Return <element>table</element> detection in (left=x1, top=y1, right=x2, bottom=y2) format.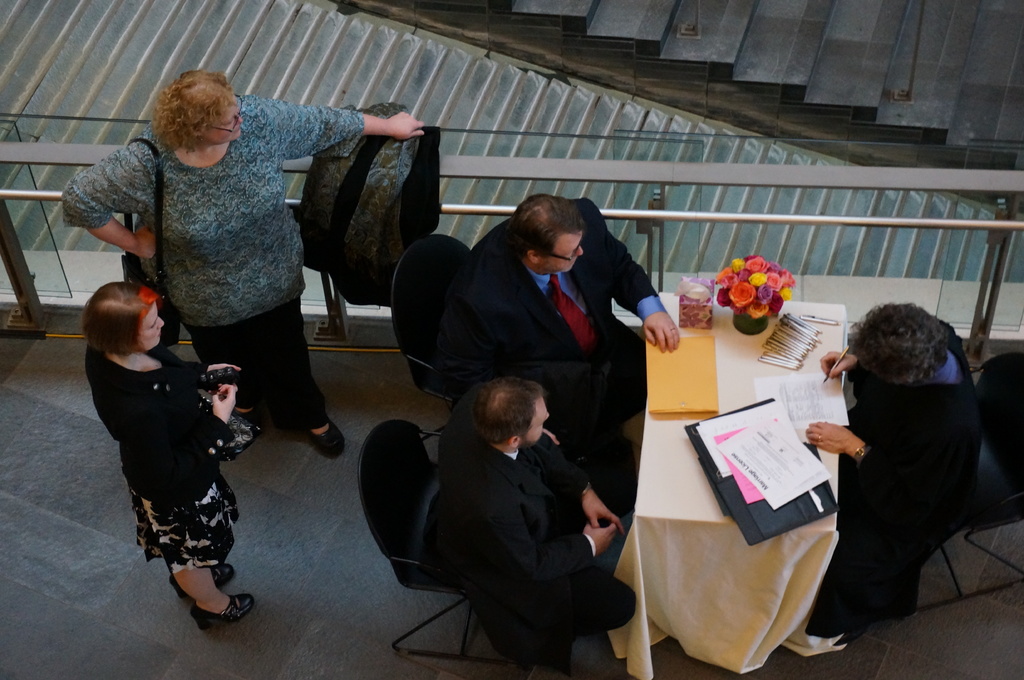
(left=589, top=372, right=883, bottom=679).
